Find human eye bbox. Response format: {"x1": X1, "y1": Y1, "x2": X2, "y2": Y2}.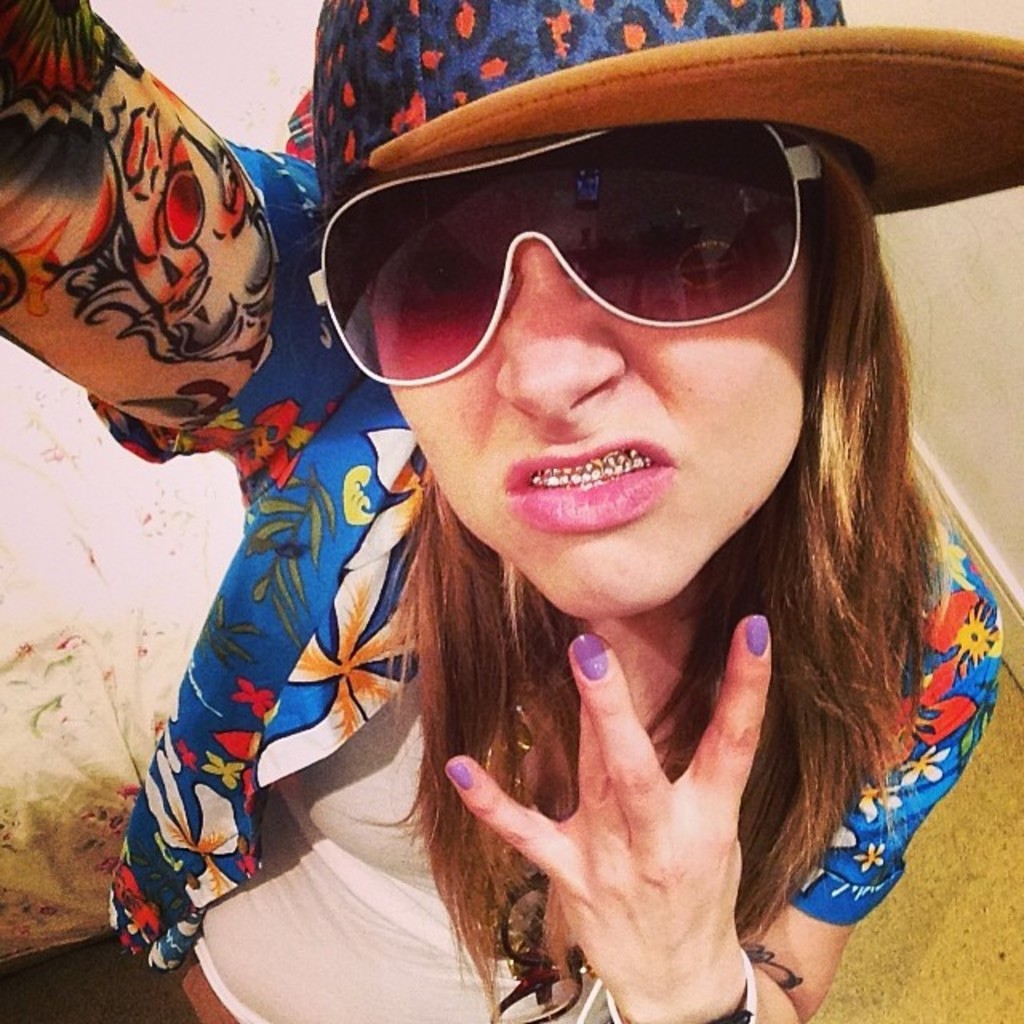
{"x1": 622, "y1": 179, "x2": 726, "y2": 262}.
